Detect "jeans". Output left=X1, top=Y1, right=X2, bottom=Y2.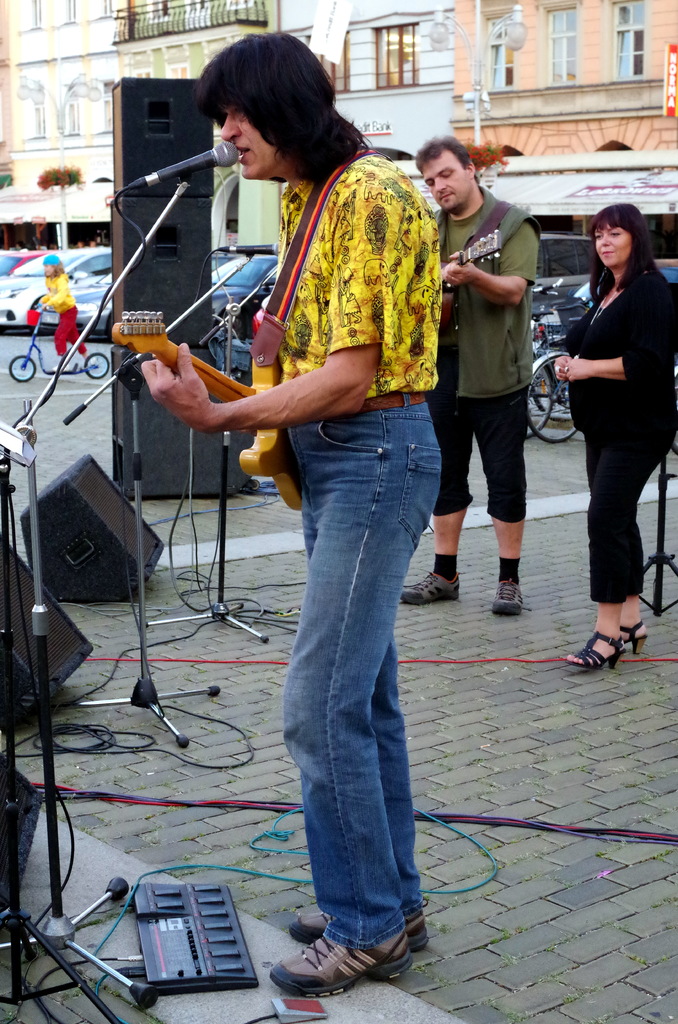
left=576, top=425, right=672, bottom=605.
